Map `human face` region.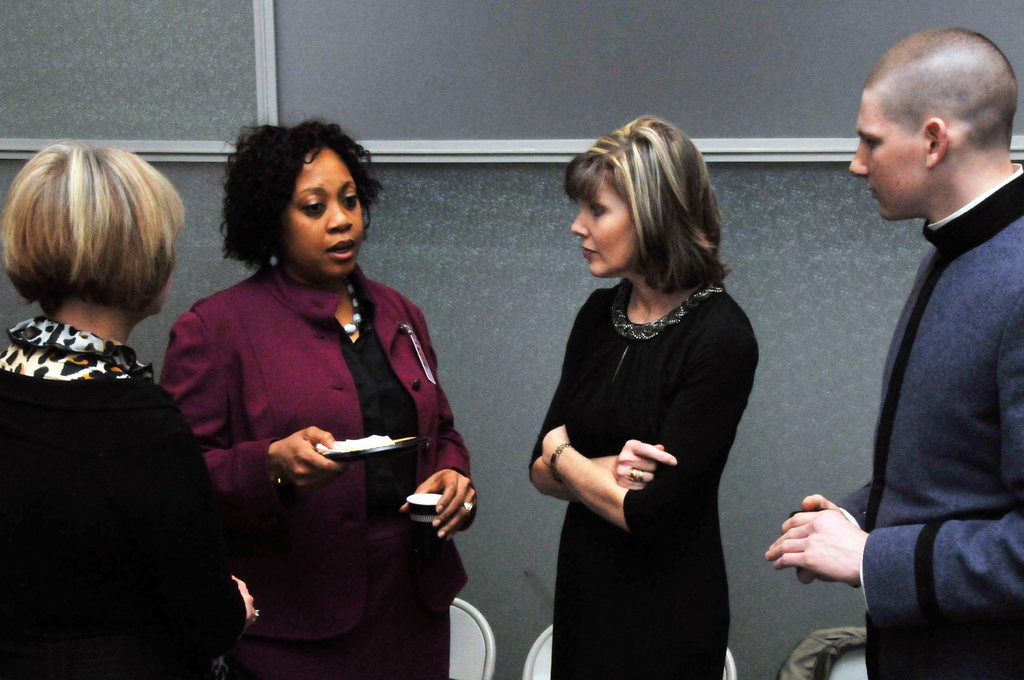
Mapped to (572, 179, 639, 277).
